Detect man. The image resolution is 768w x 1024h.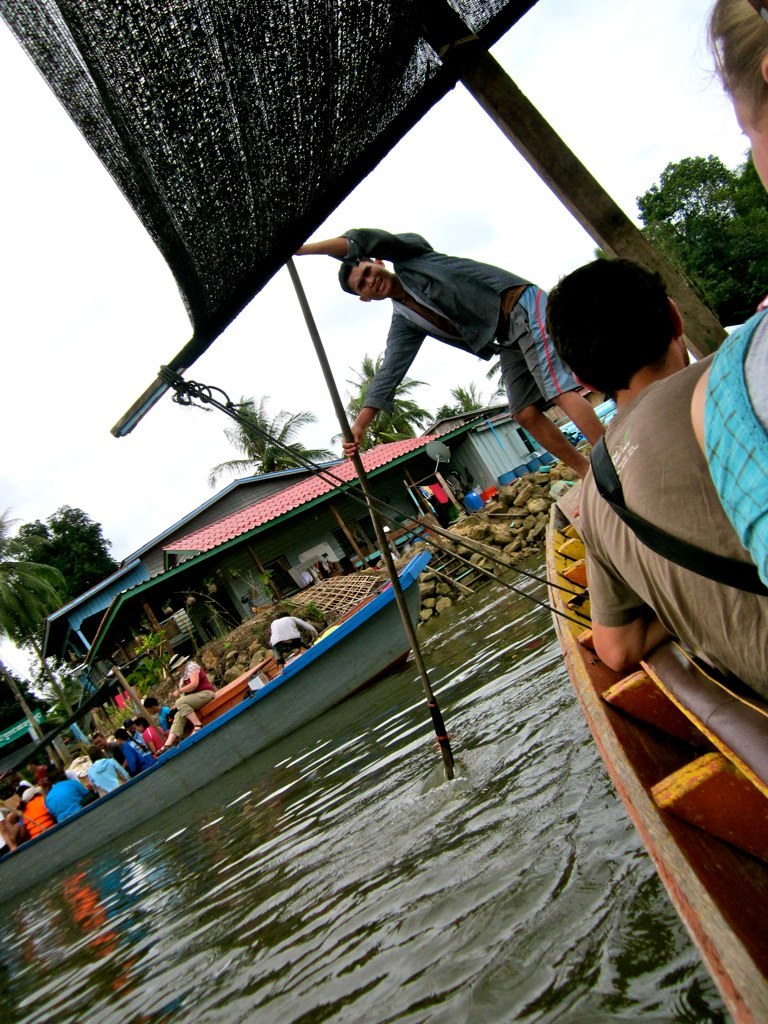
Rect(317, 216, 582, 456).
